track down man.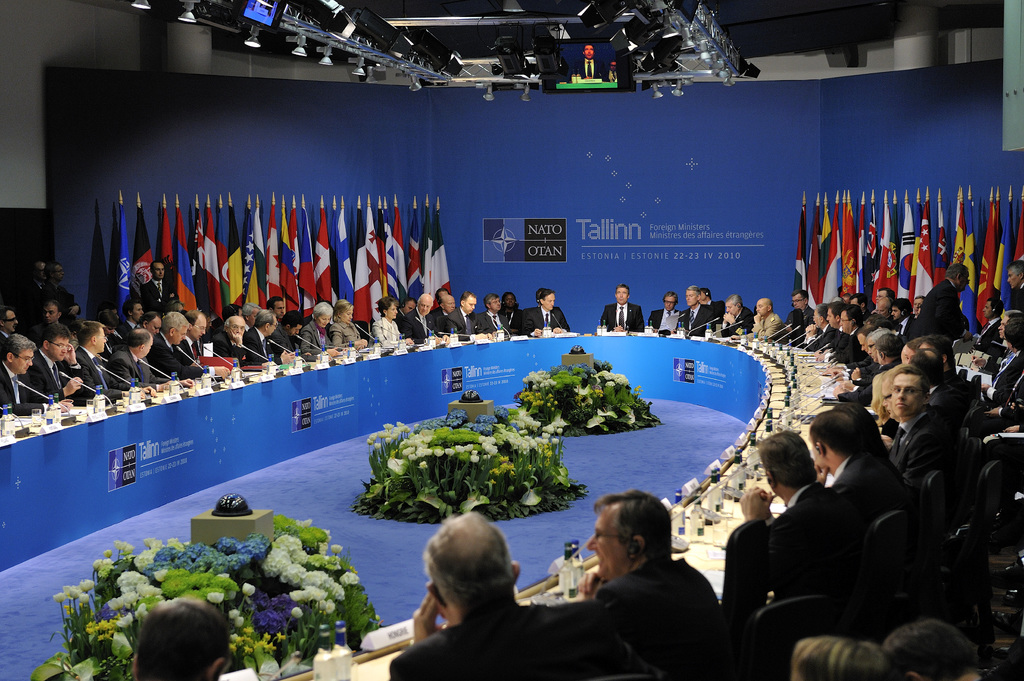
Tracked to Rect(445, 291, 479, 338).
